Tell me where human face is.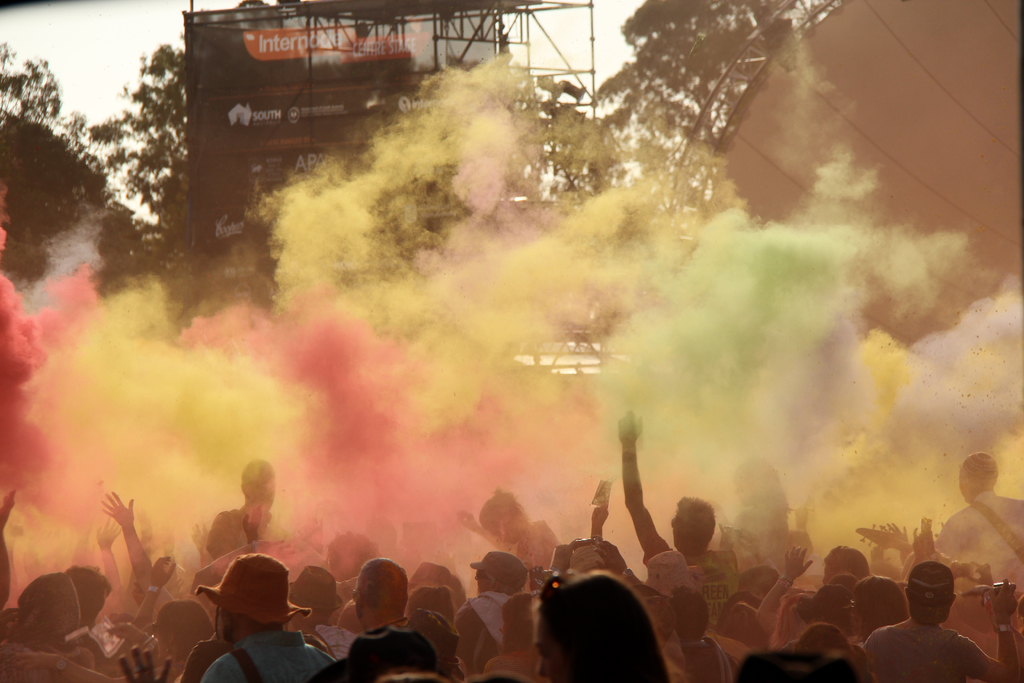
human face is at (216,605,230,644).
